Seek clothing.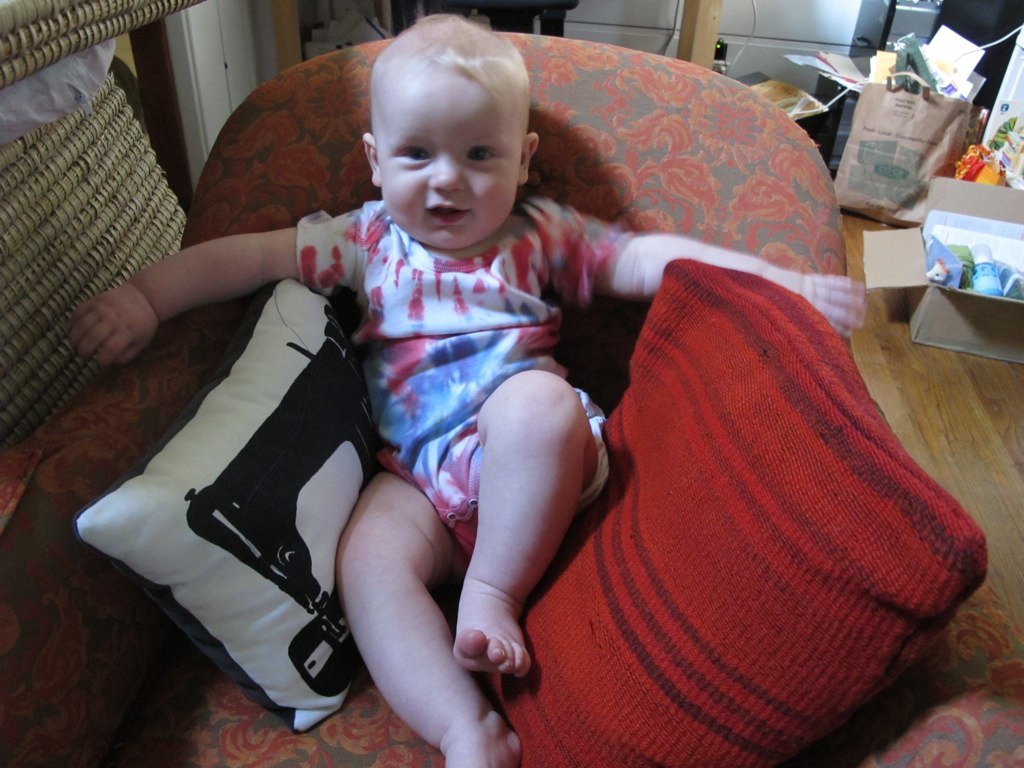
(296,204,629,548).
